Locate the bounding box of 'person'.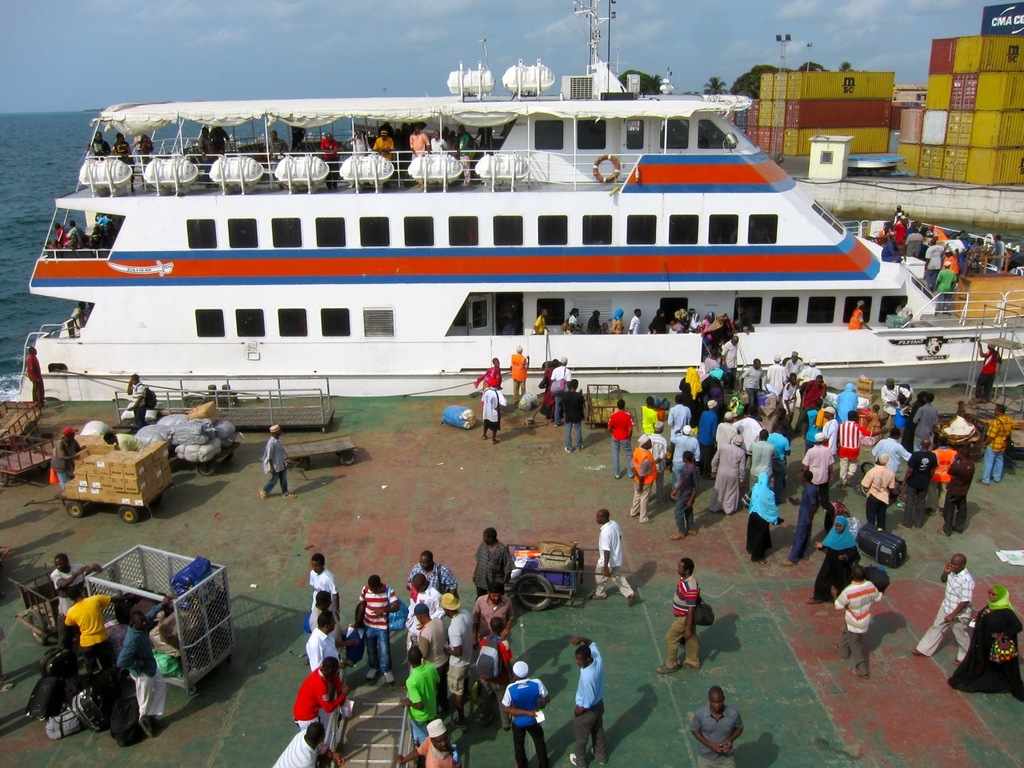
Bounding box: x1=62, y1=234, x2=86, y2=256.
